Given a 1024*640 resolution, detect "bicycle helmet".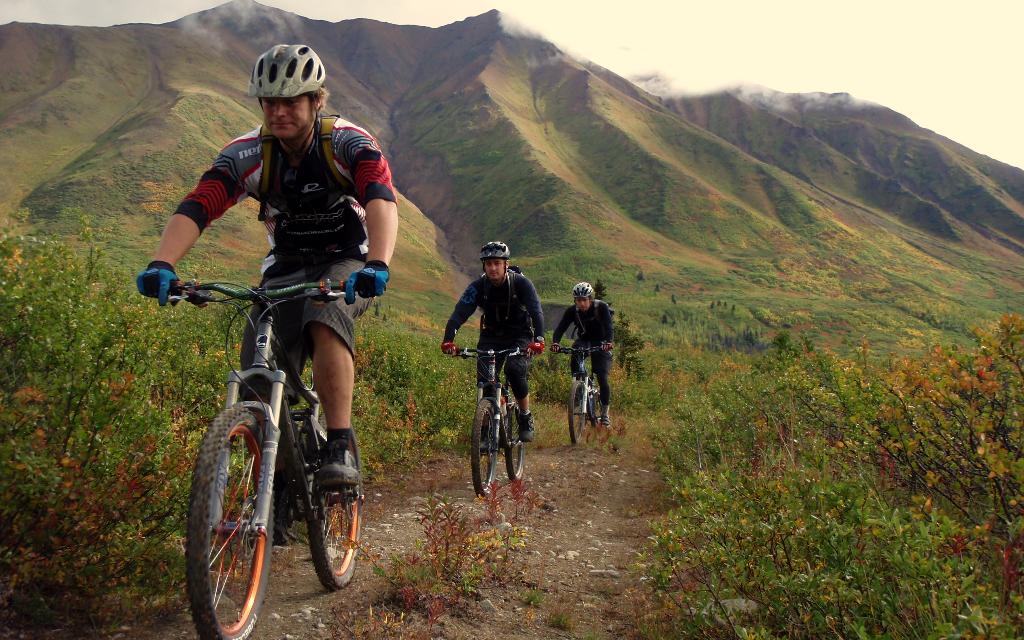
(left=483, top=243, right=505, bottom=260).
